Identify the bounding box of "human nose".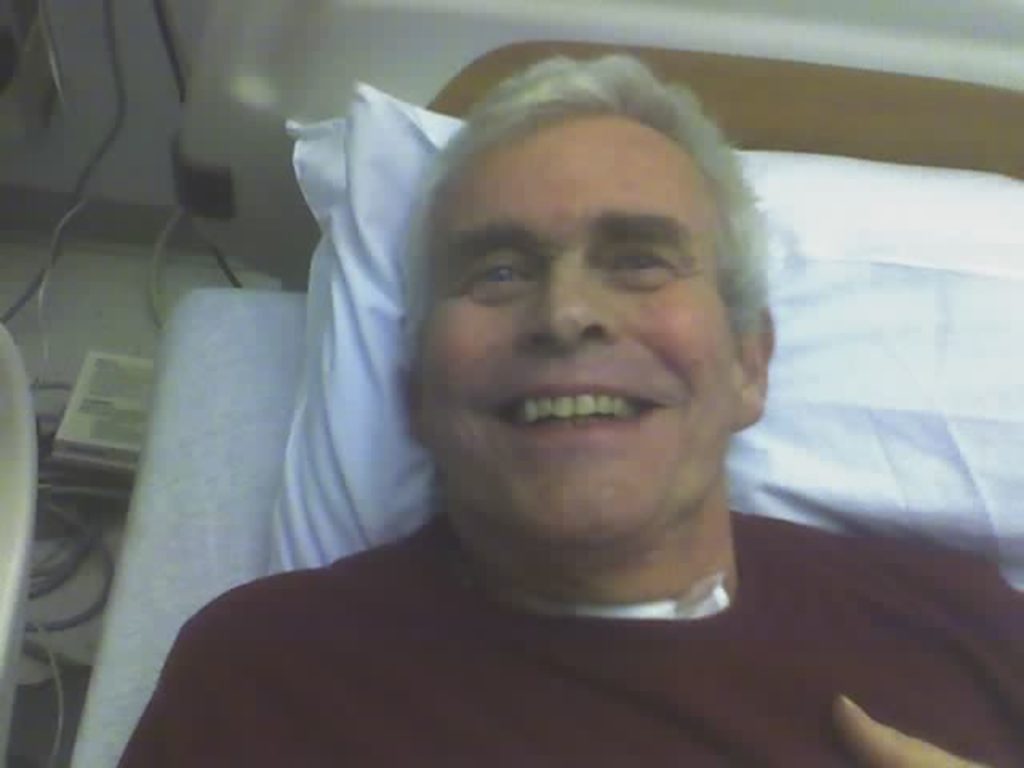
522/262/613/346.
